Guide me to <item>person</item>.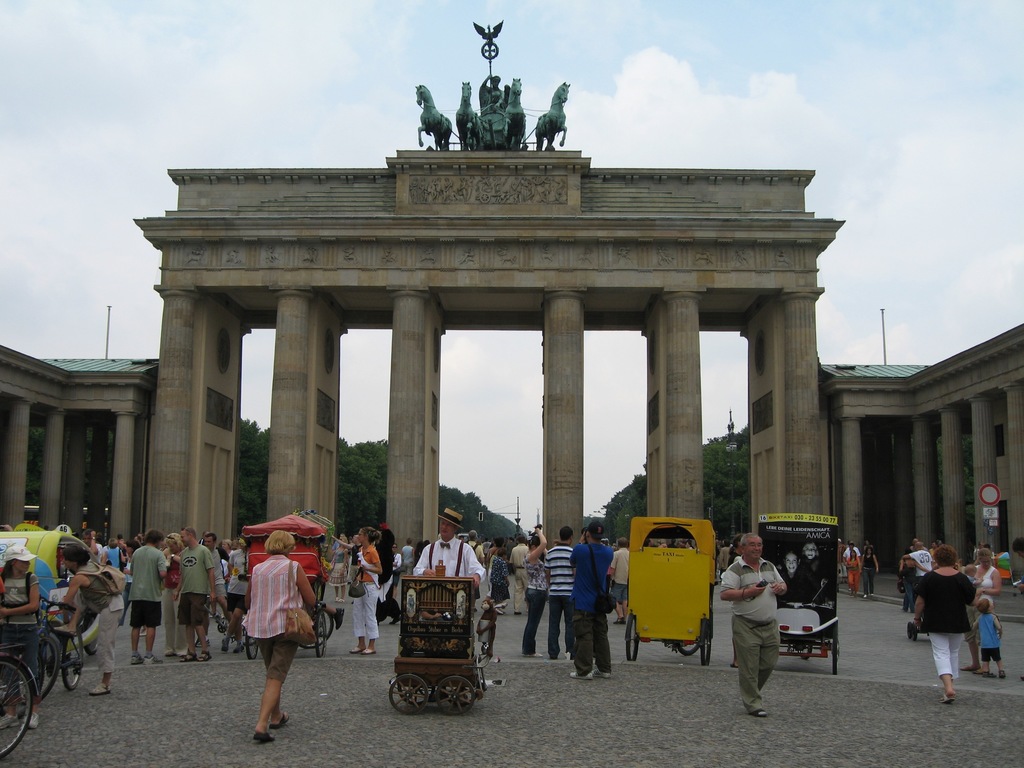
Guidance: box=[170, 526, 215, 664].
